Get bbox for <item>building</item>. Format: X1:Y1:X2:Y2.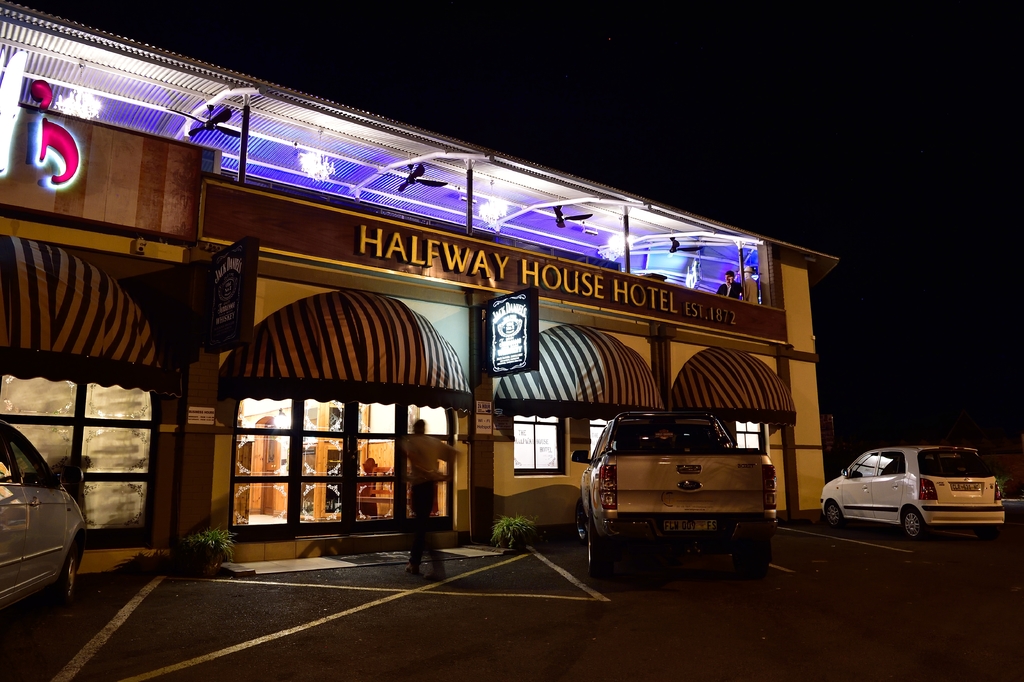
0:0:842:607.
